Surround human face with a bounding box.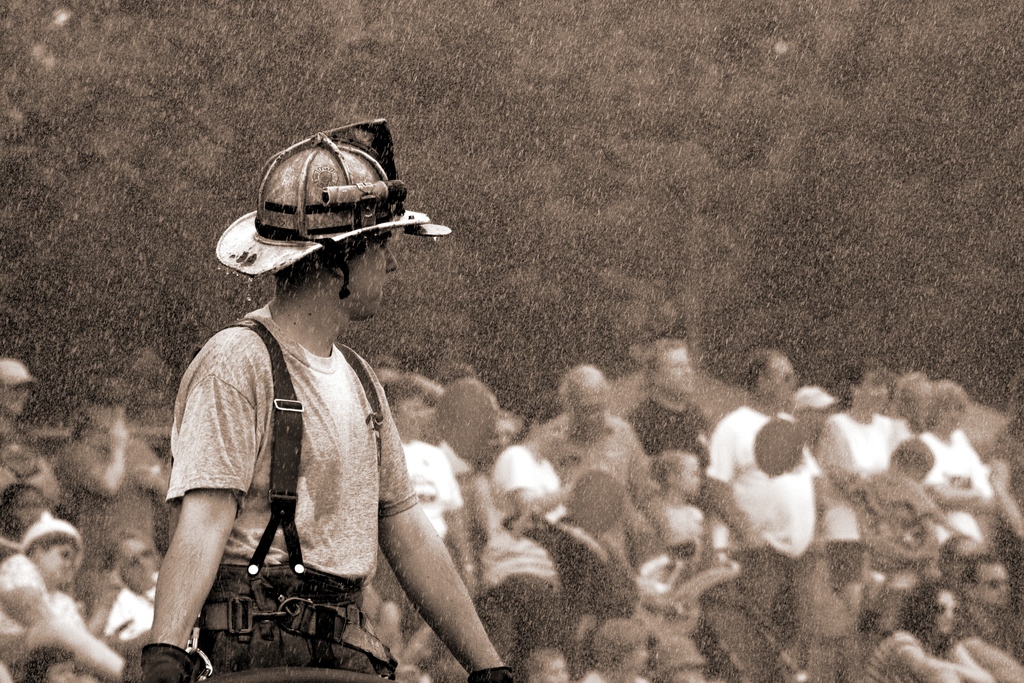
541, 415, 571, 461.
